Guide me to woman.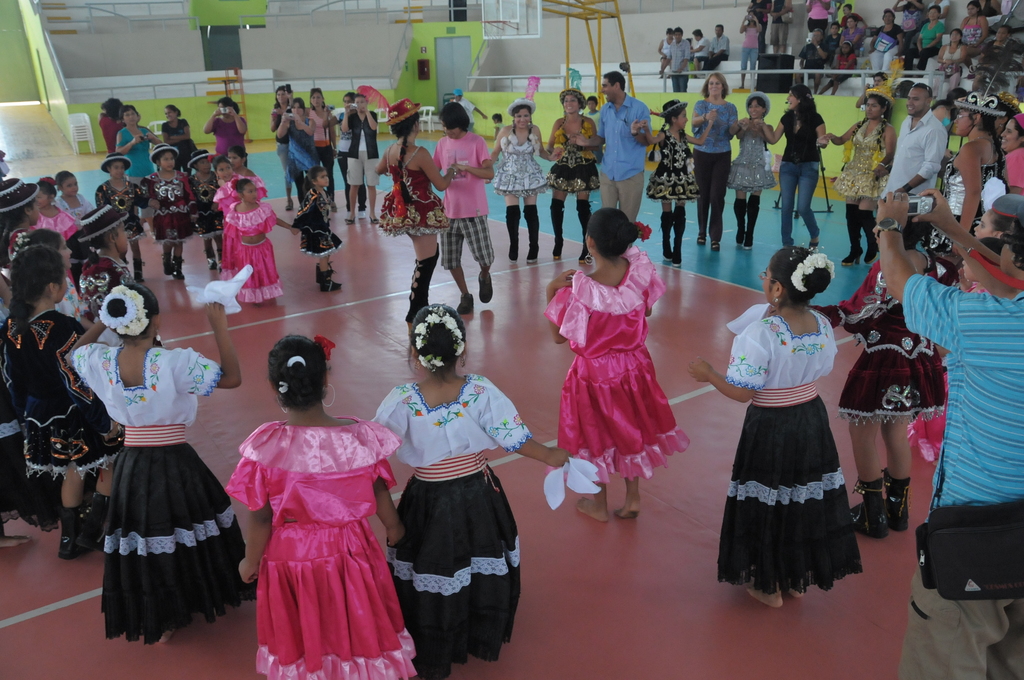
Guidance: crop(828, 82, 895, 266).
